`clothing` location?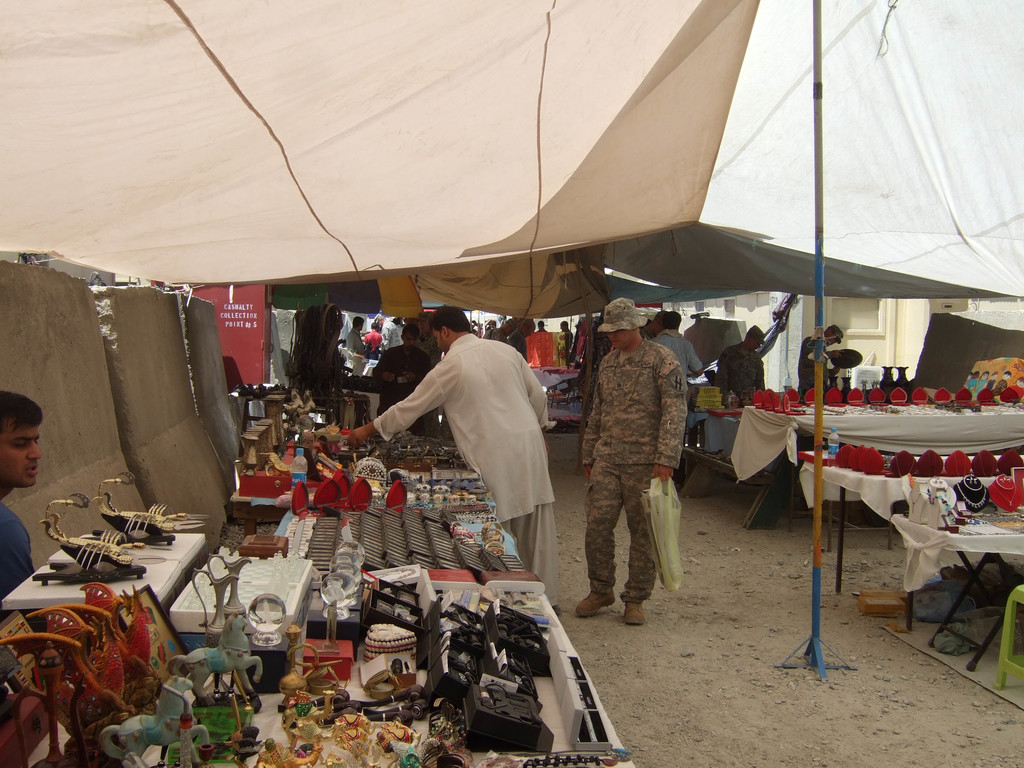
BBox(652, 331, 703, 383)
